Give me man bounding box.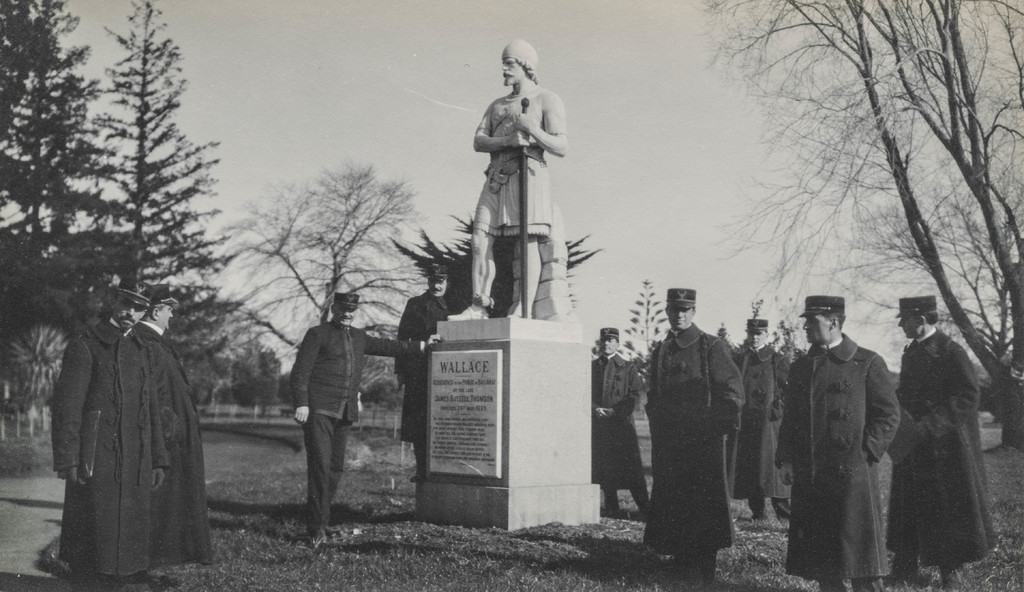
(x1=45, y1=277, x2=173, y2=591).
